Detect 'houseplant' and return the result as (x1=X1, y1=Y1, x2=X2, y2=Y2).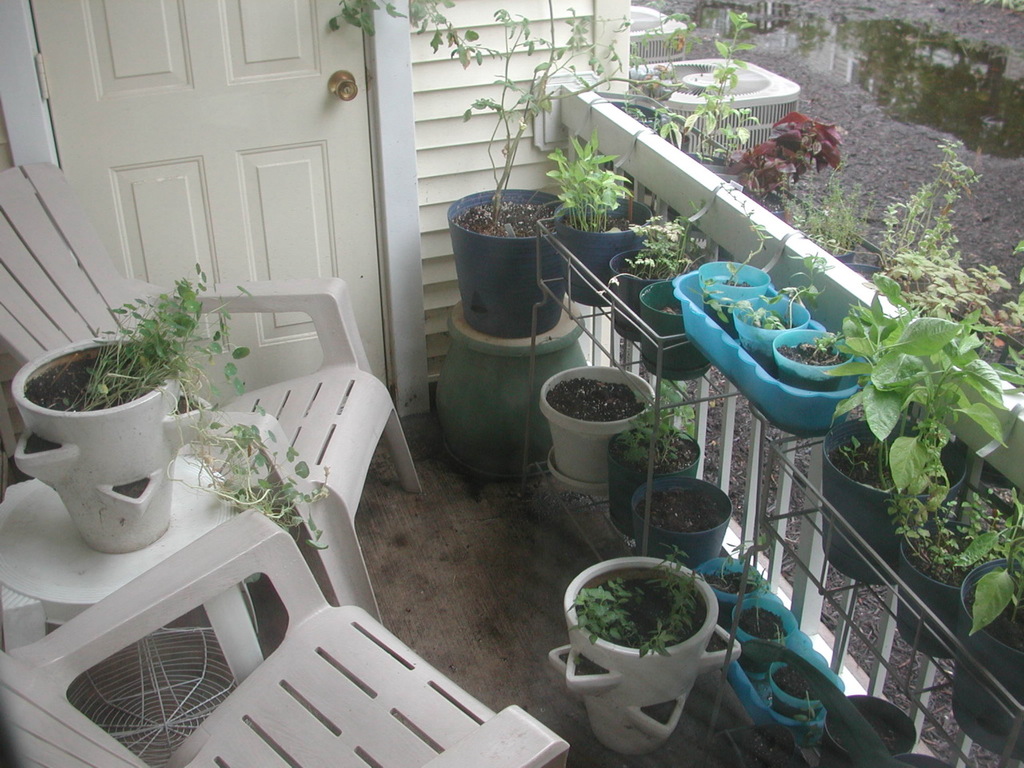
(x1=727, y1=109, x2=851, y2=229).
